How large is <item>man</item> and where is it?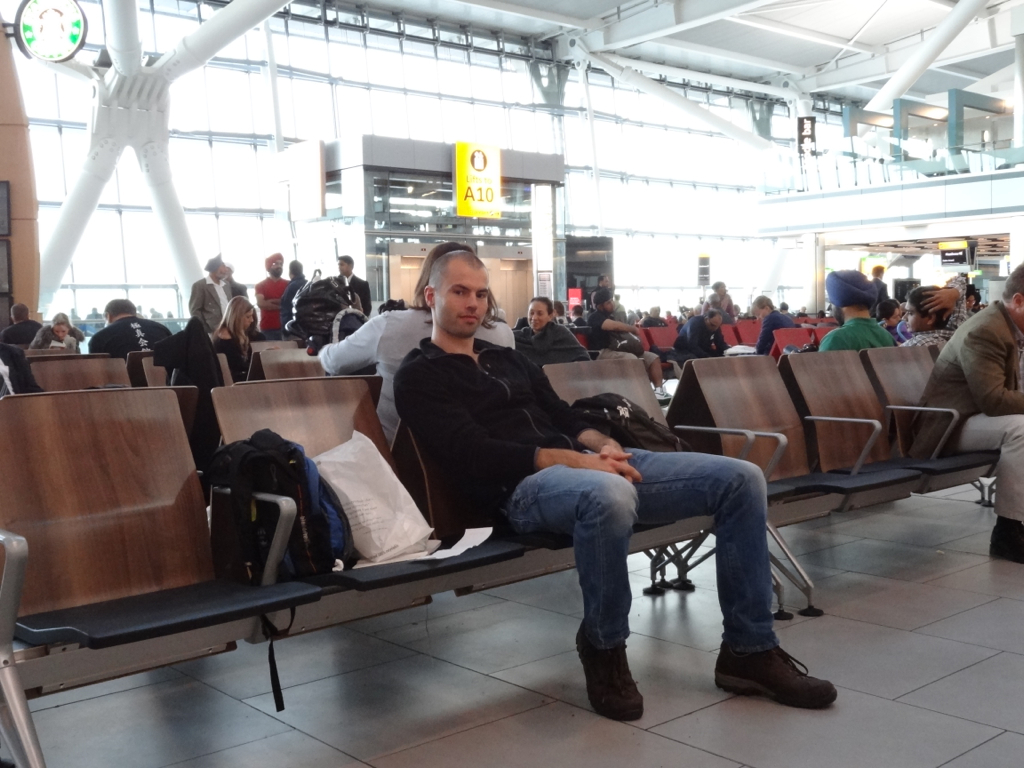
Bounding box: detection(926, 254, 1023, 569).
